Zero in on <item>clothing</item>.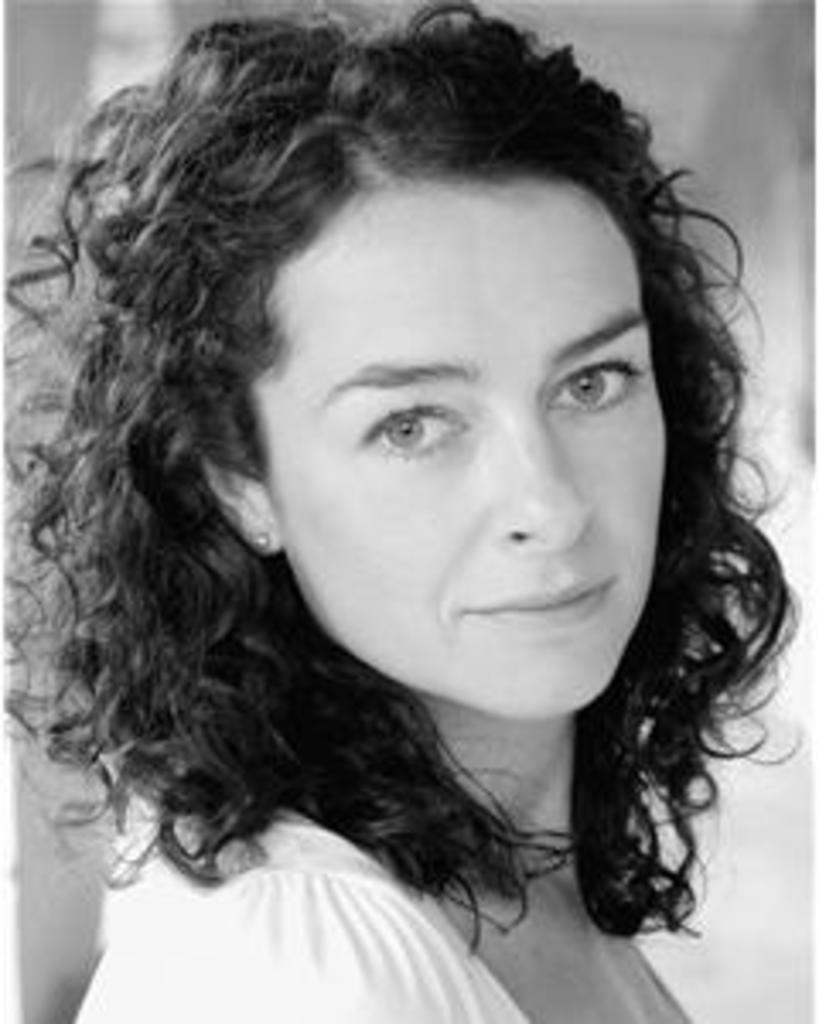
Zeroed in: detection(55, 710, 723, 1021).
